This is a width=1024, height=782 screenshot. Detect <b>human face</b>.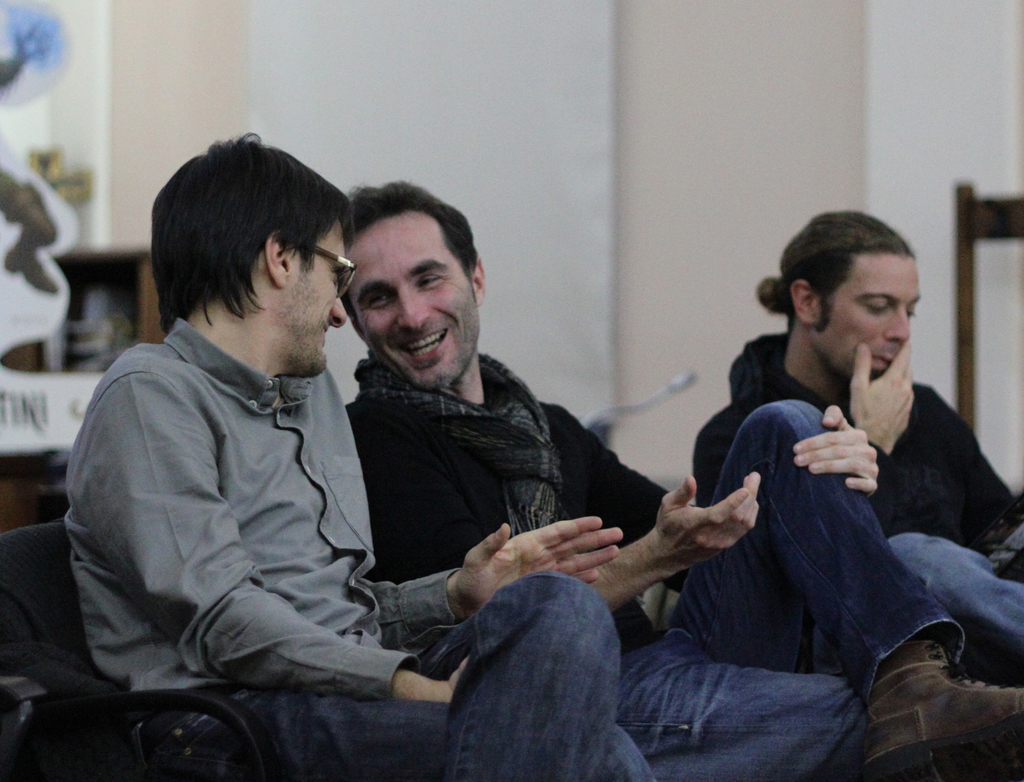
x1=265 y1=218 x2=349 y2=384.
